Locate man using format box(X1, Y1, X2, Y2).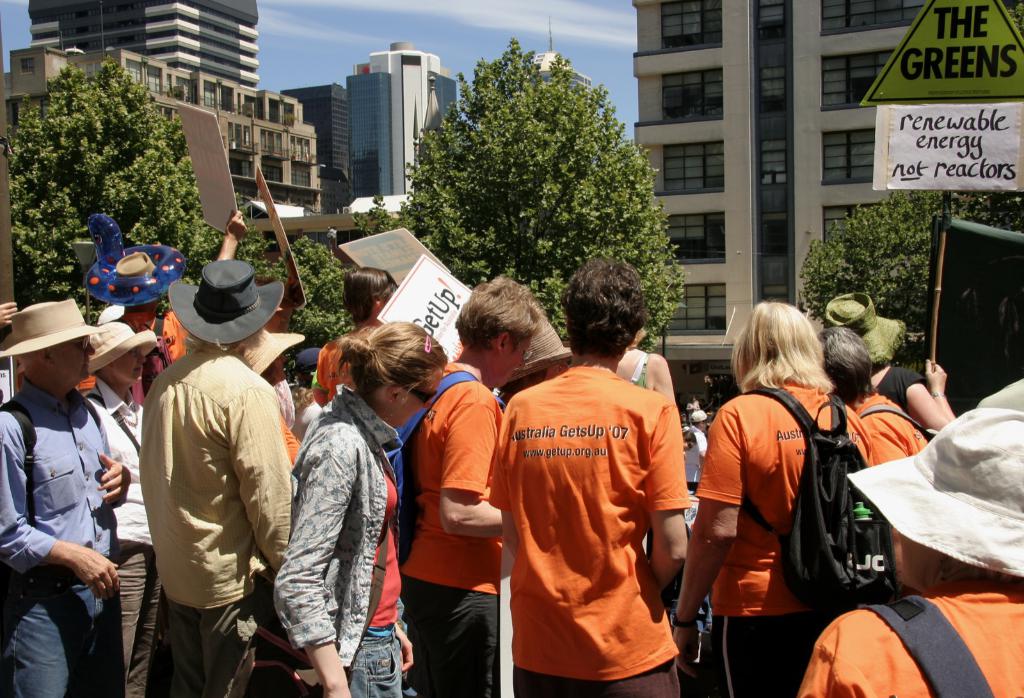
box(0, 297, 131, 697).
